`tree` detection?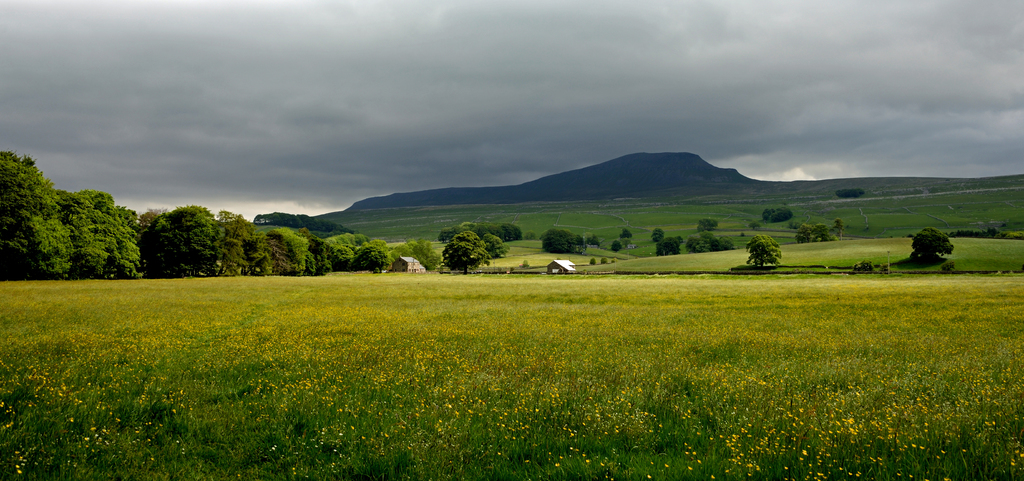
912:225:955:260
